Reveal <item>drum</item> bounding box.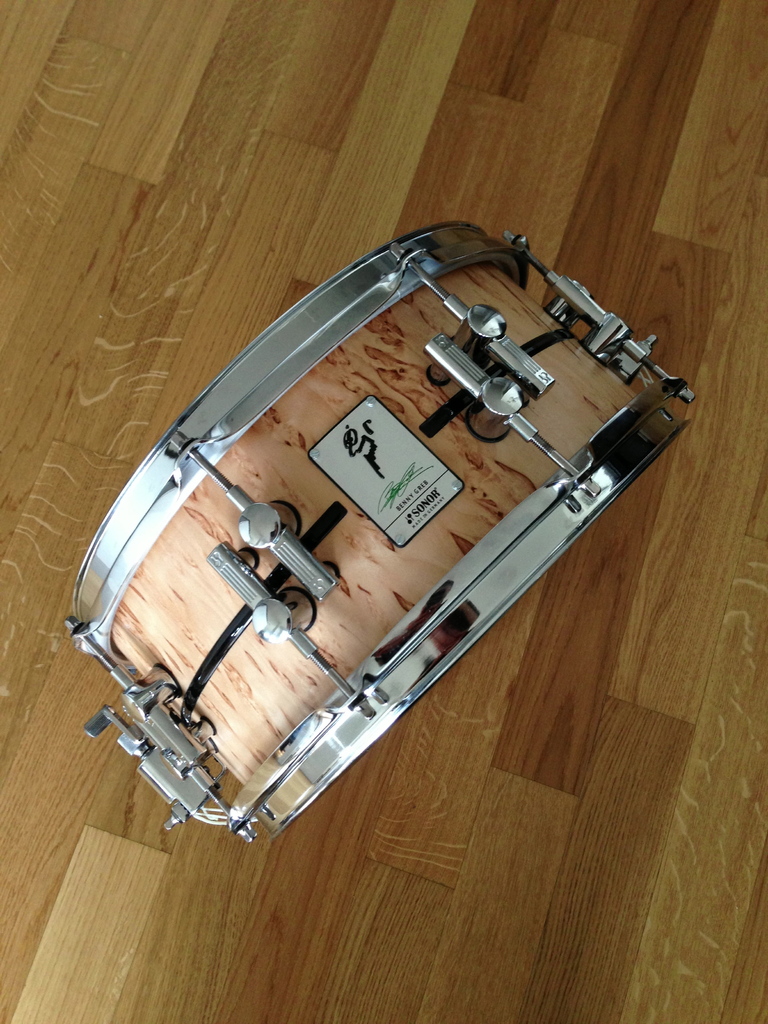
Revealed: <region>73, 198, 628, 856</region>.
